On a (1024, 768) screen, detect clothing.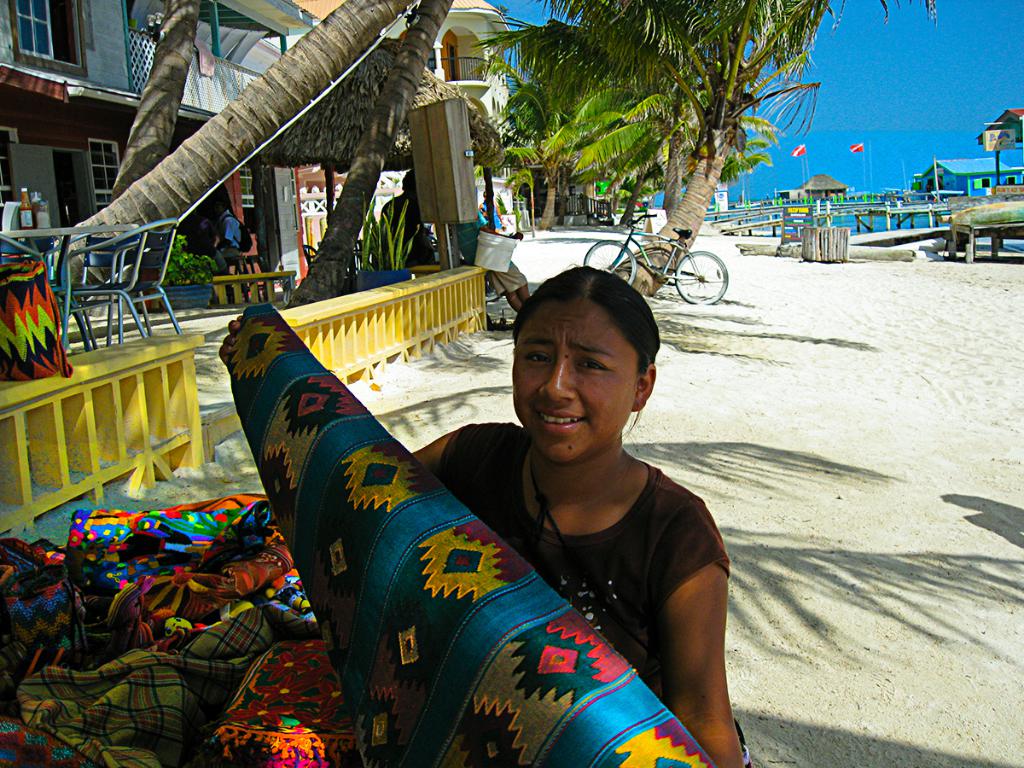
left=224, top=293, right=754, bottom=742.
